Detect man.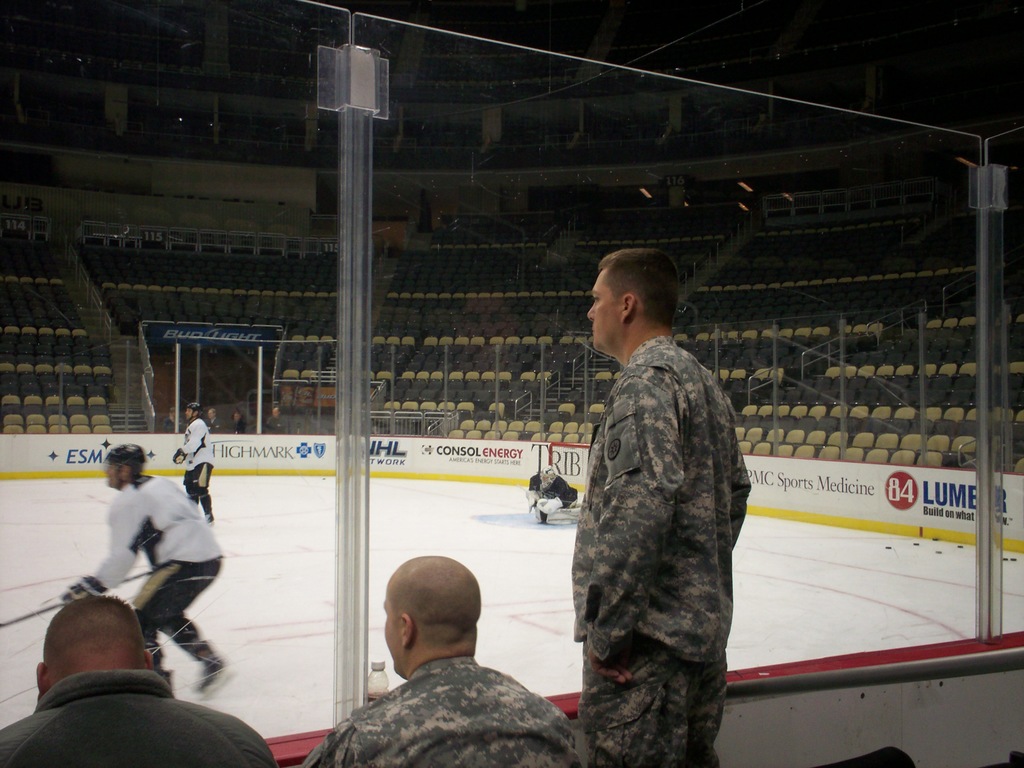
Detected at [x1=264, y1=406, x2=284, y2=434].
